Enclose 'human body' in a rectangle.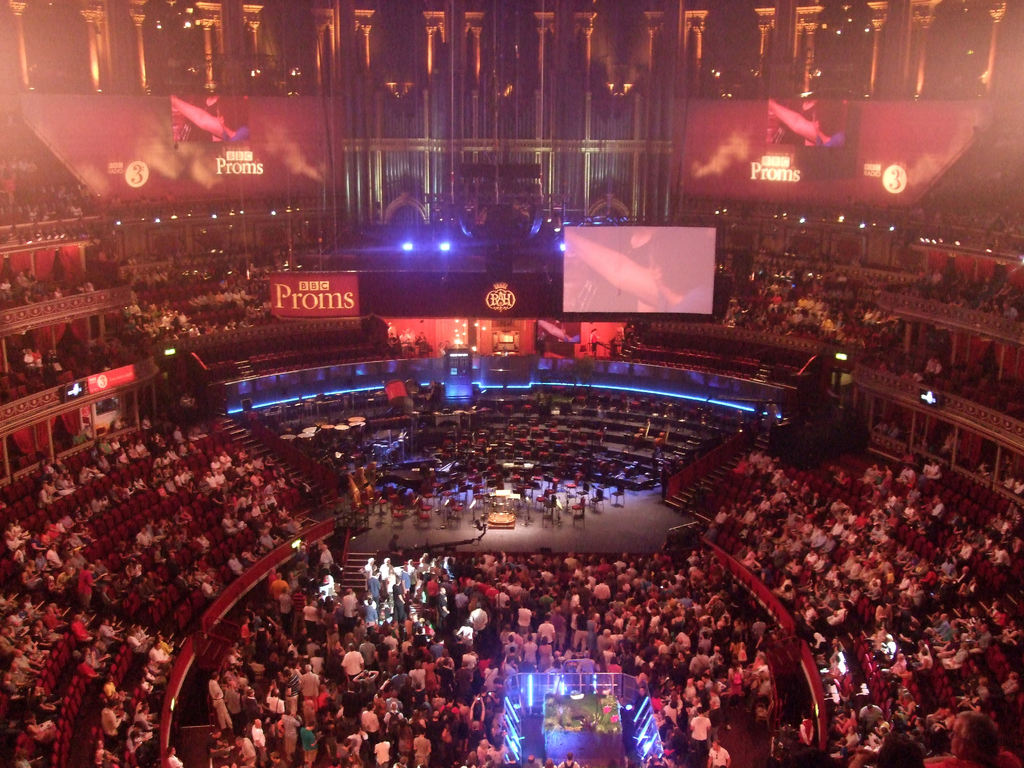
443:700:458:710.
